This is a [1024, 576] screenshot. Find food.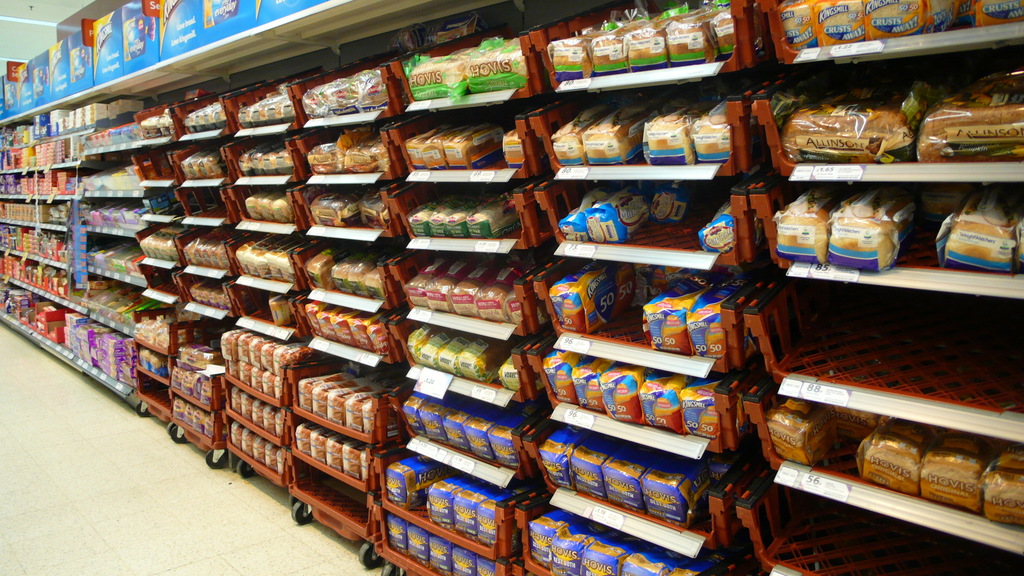
Bounding box: 309,378,369,419.
